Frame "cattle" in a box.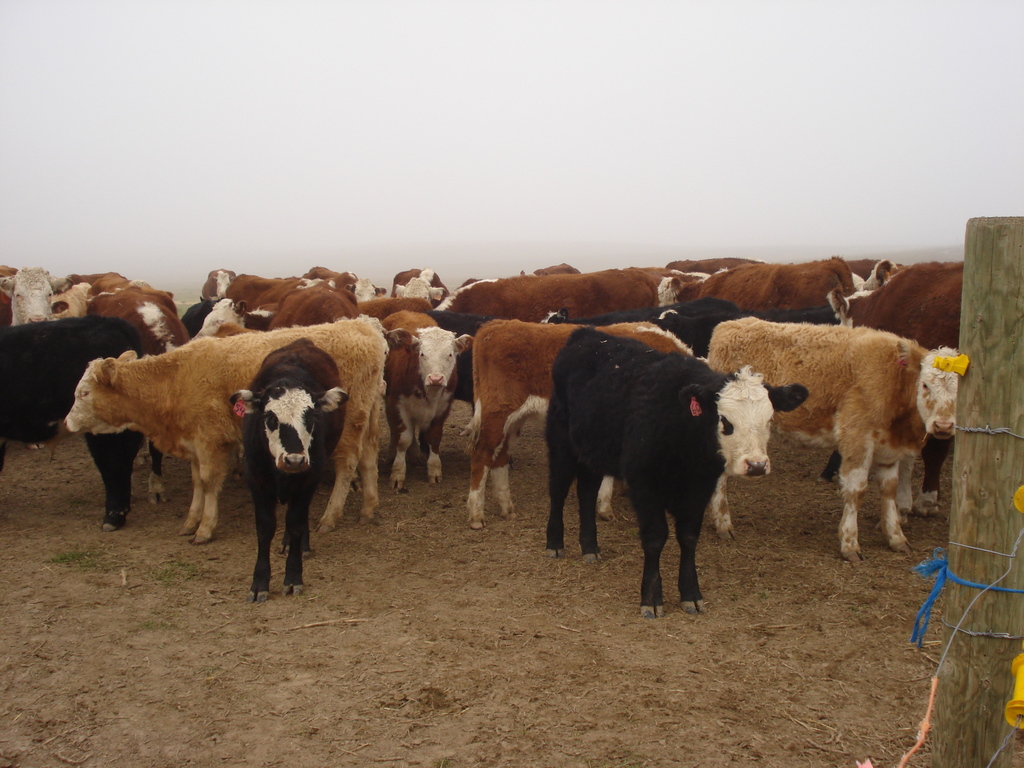
[left=511, top=261, right=580, bottom=277].
